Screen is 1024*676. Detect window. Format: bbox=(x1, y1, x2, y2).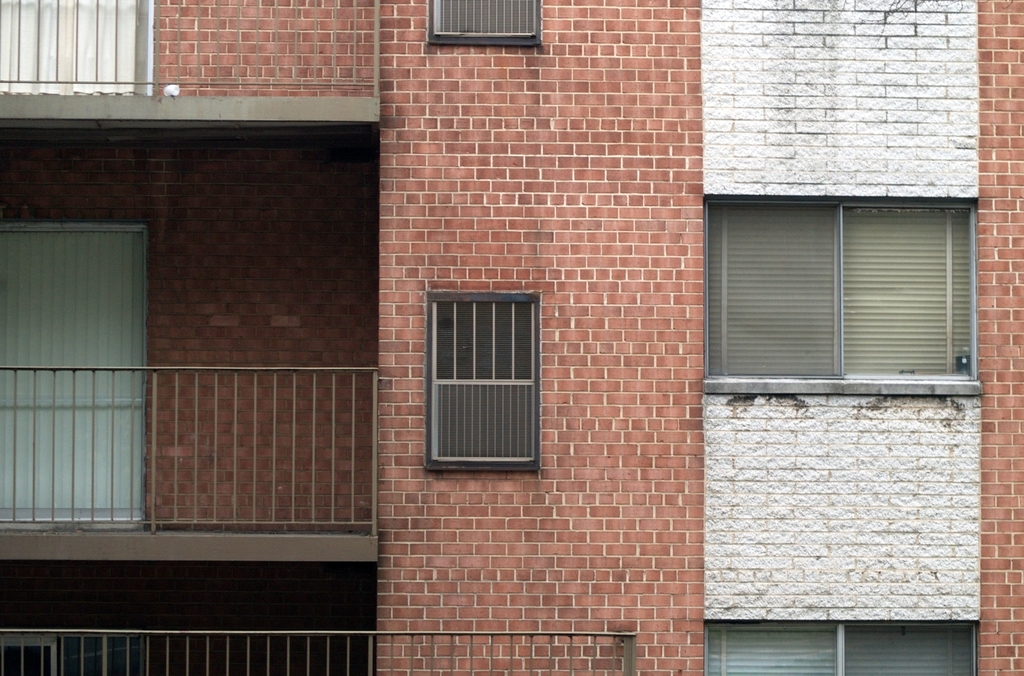
bbox=(424, 0, 538, 38).
